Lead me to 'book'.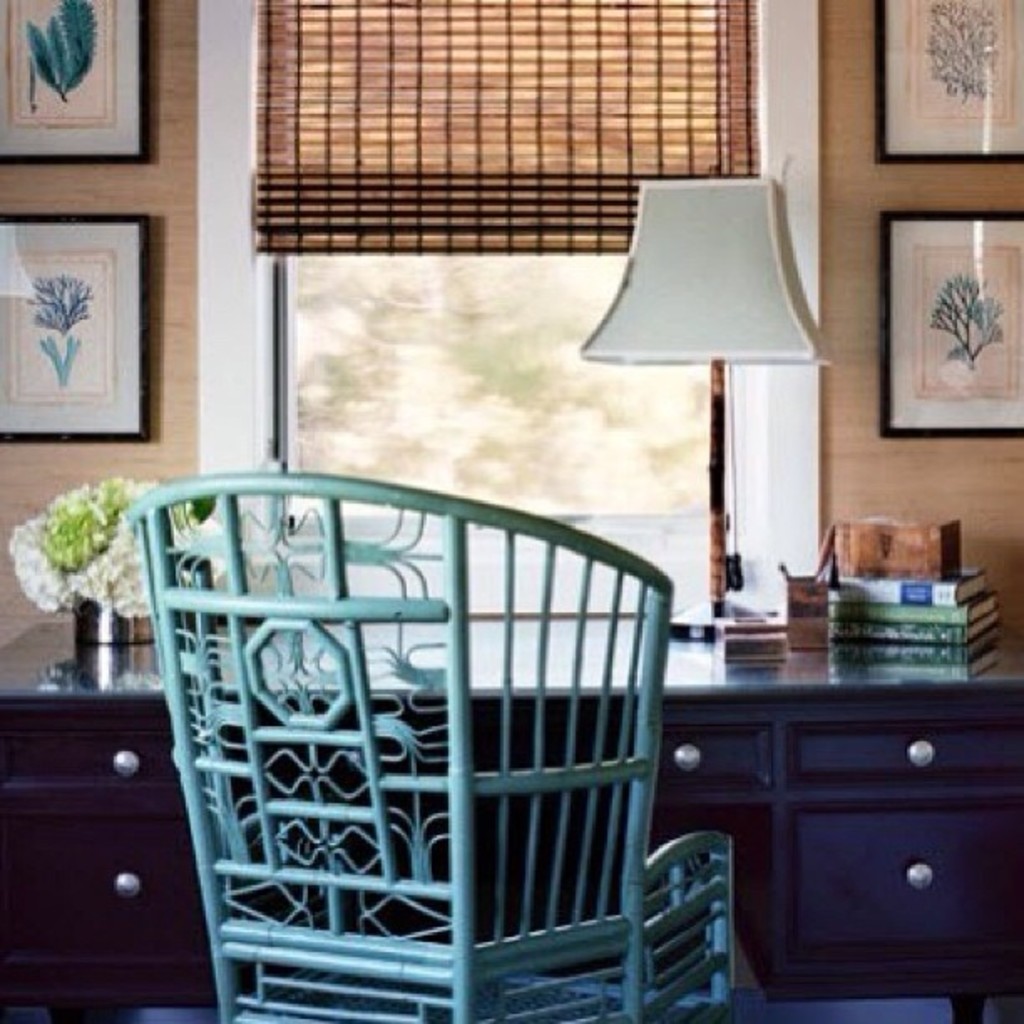
Lead to pyautogui.locateOnScreen(827, 591, 994, 622).
